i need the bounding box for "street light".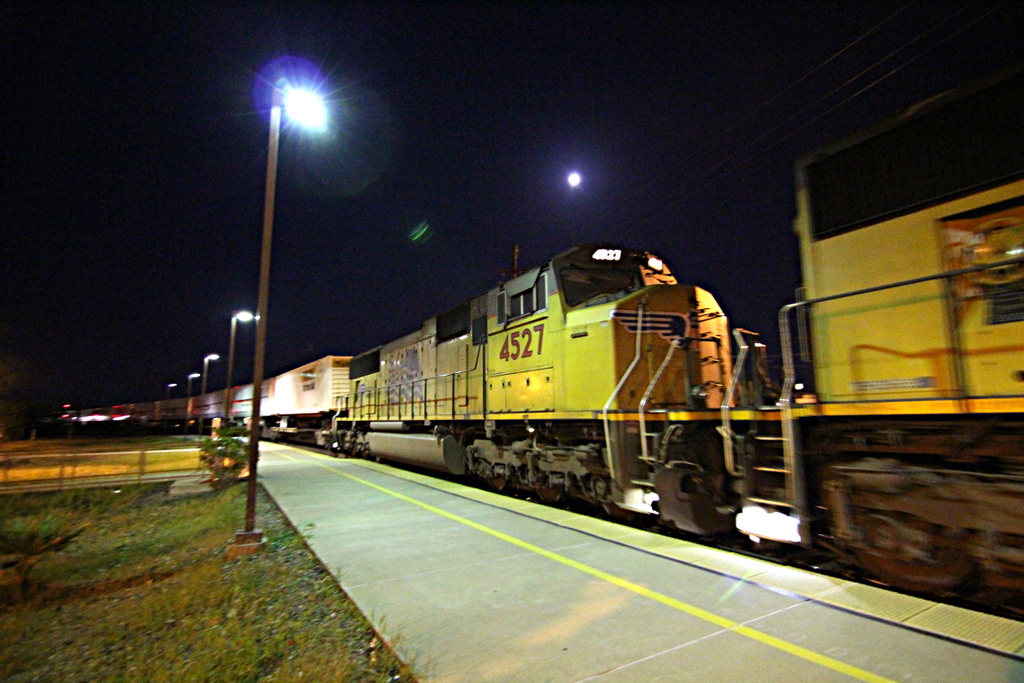
Here it is: <region>162, 380, 177, 433</region>.
